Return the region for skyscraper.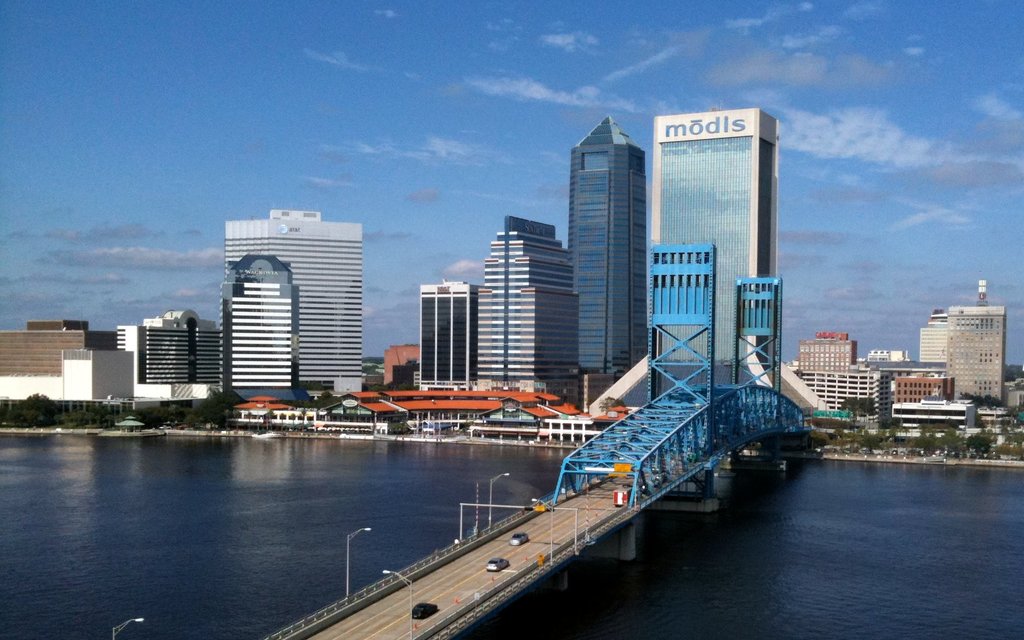
[x1=913, y1=306, x2=955, y2=369].
